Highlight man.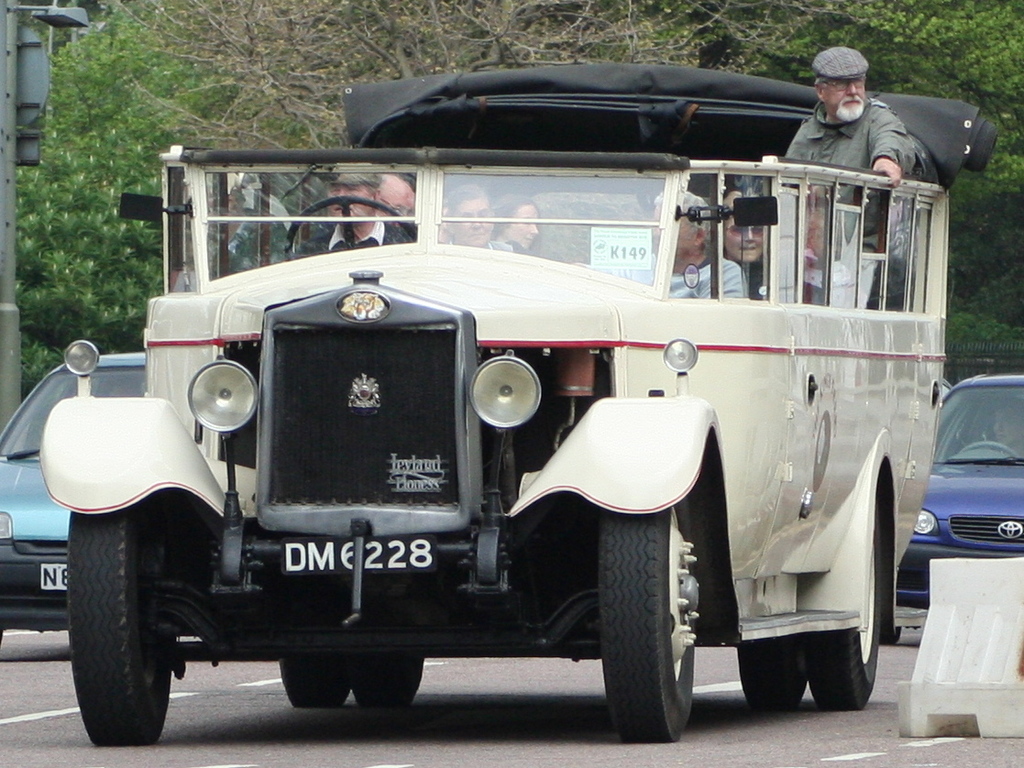
Highlighted region: left=447, top=179, right=520, bottom=261.
